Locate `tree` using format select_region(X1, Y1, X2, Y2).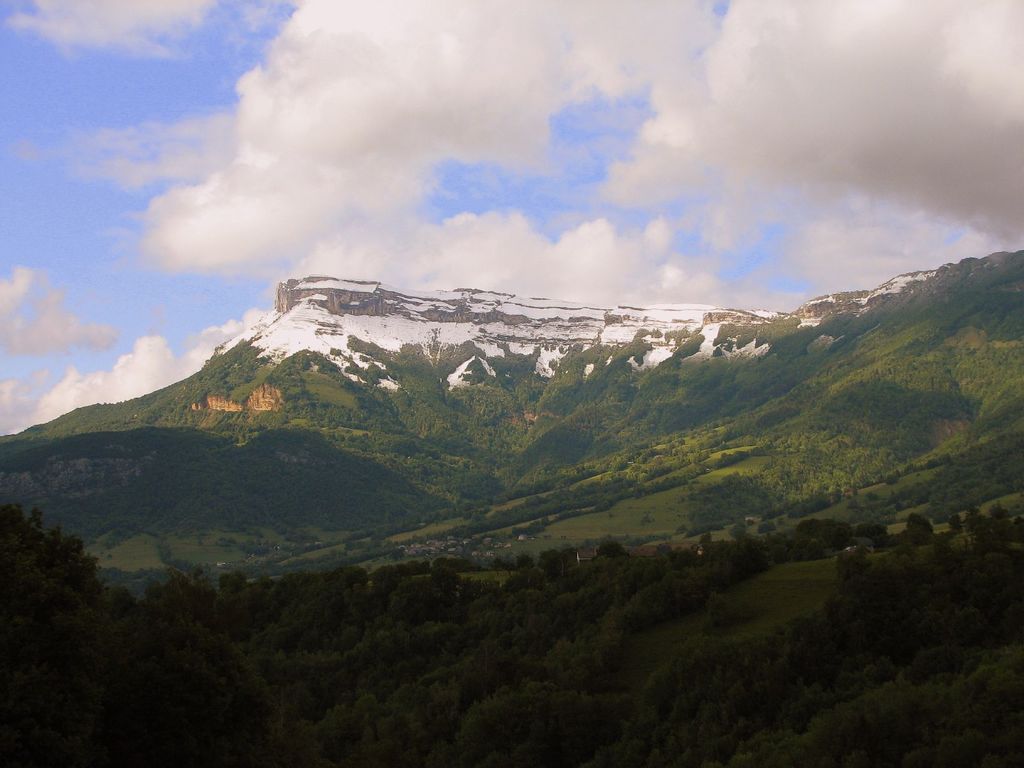
select_region(990, 500, 1010, 520).
